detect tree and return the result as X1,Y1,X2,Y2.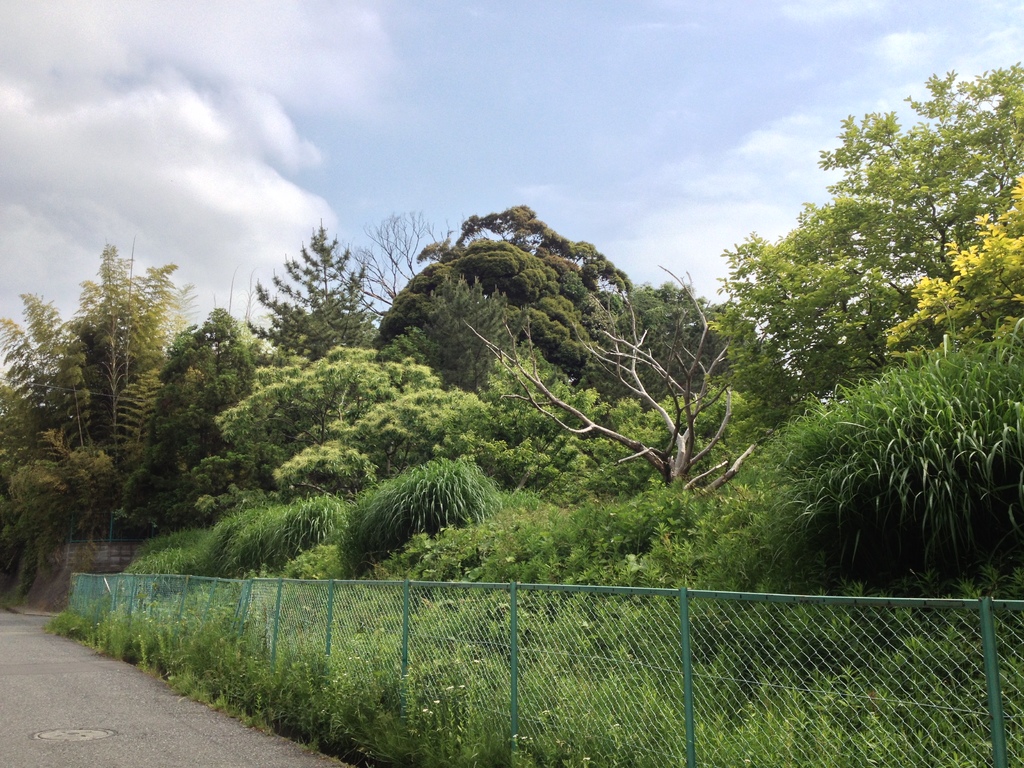
365,219,637,412.
